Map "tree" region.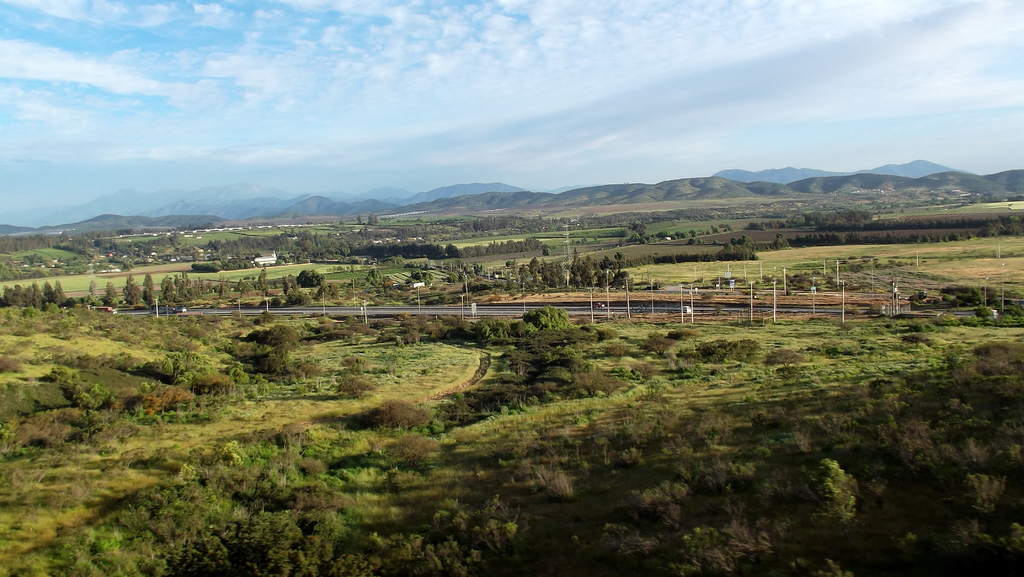
Mapped to rect(505, 302, 581, 372).
